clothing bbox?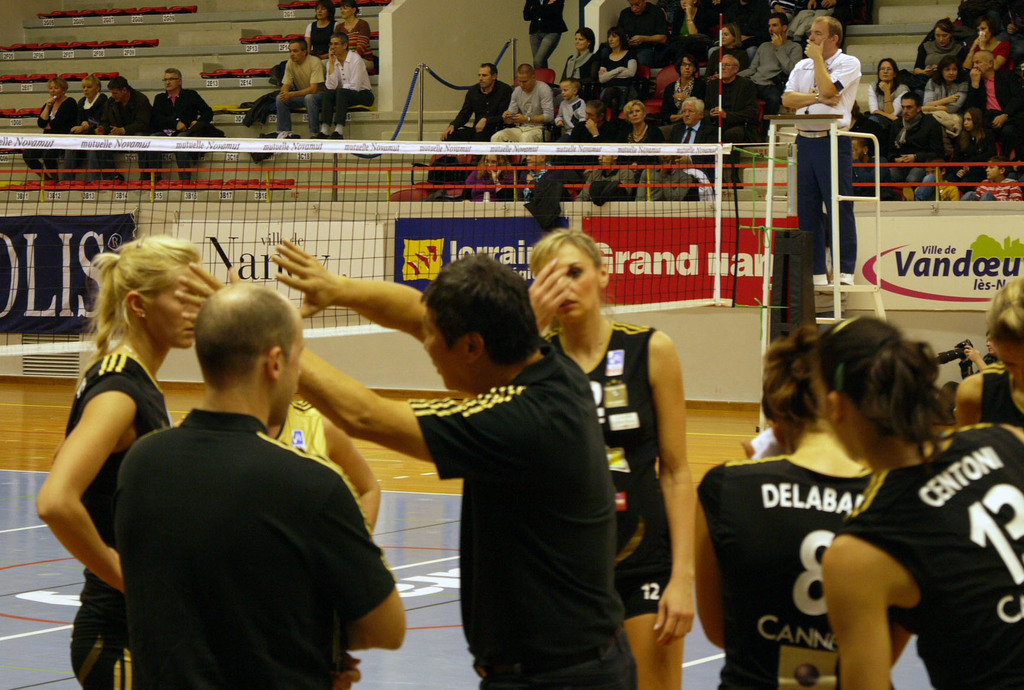
(303, 15, 342, 58)
